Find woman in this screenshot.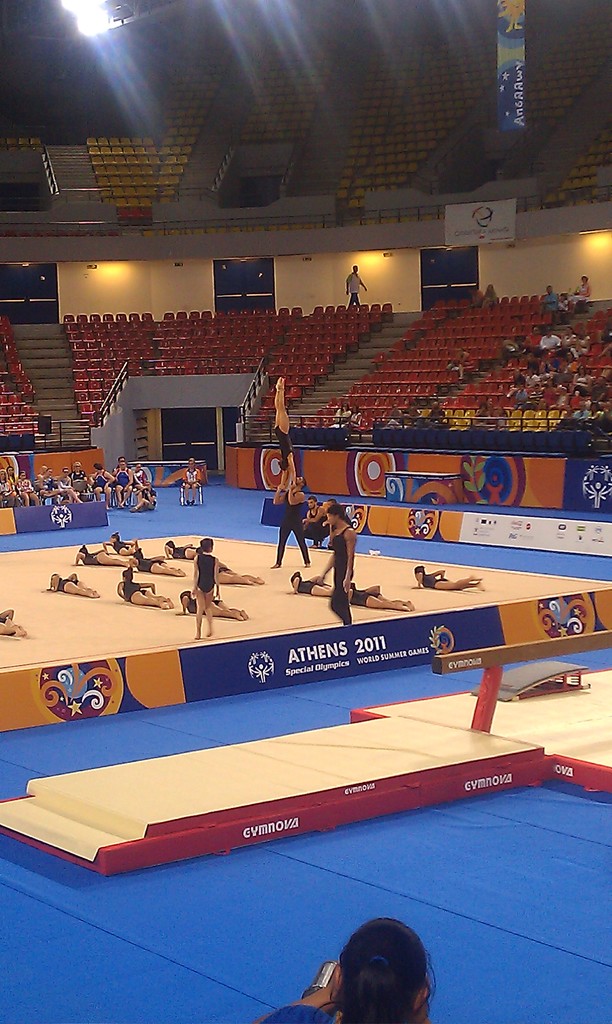
The bounding box for woman is {"x1": 129, "y1": 553, "x2": 182, "y2": 575}.
